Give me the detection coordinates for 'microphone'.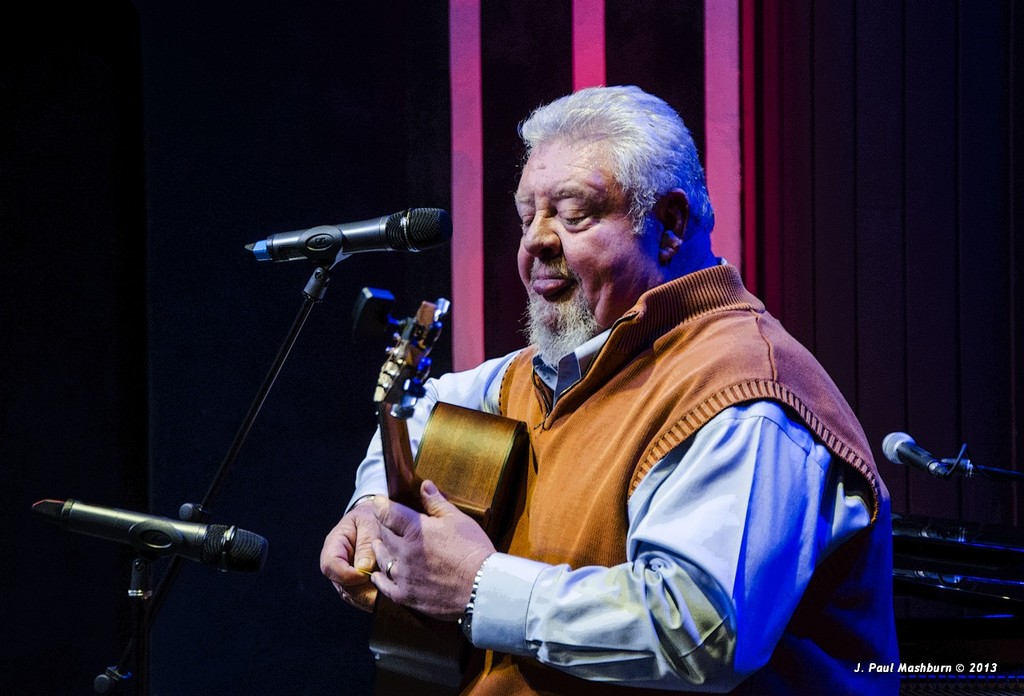
[left=882, top=430, right=950, bottom=482].
